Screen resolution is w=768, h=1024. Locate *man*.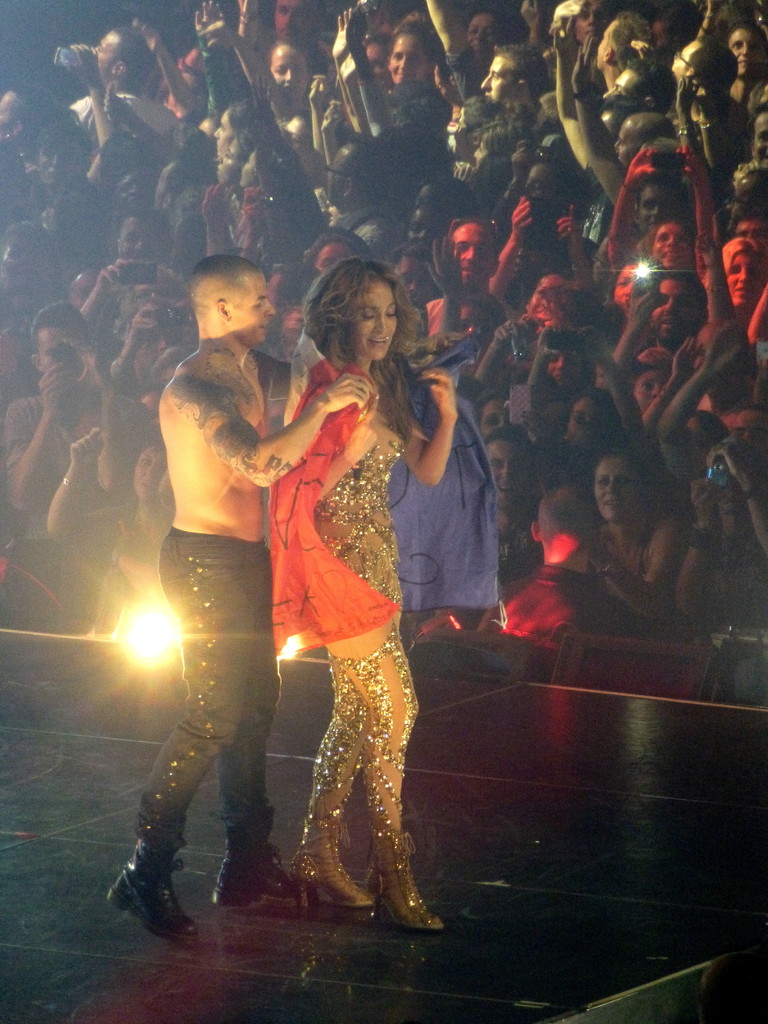
x1=132, y1=266, x2=327, y2=911.
